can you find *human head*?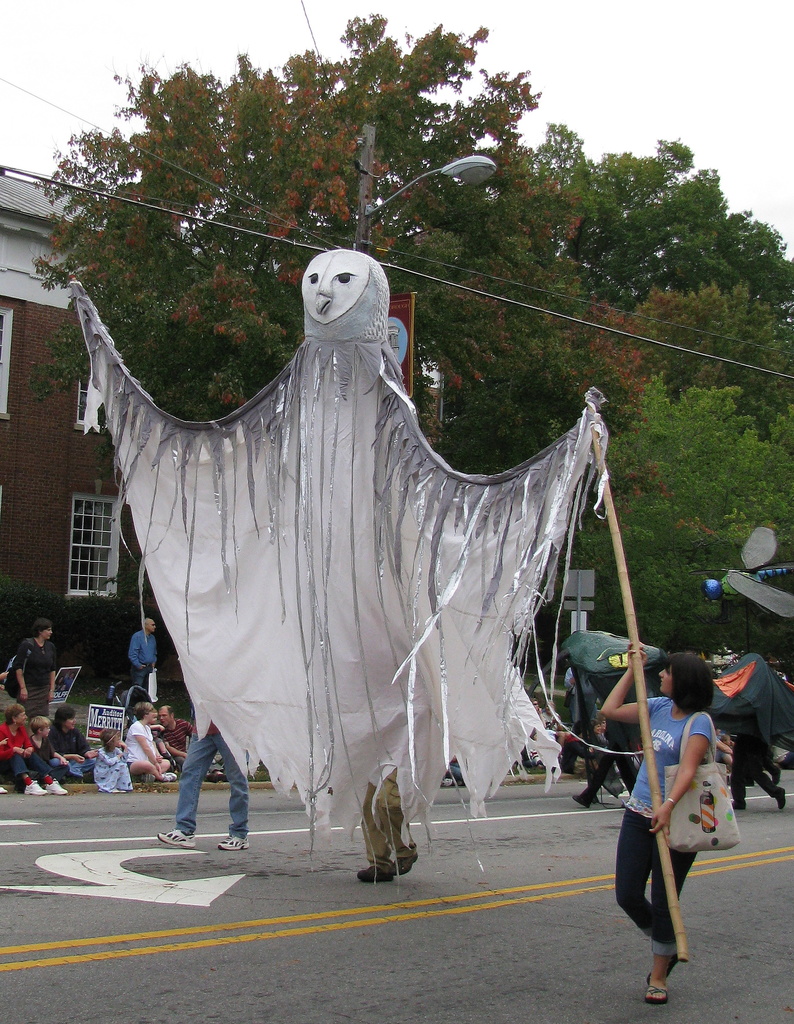
Yes, bounding box: [left=134, top=698, right=157, bottom=721].
